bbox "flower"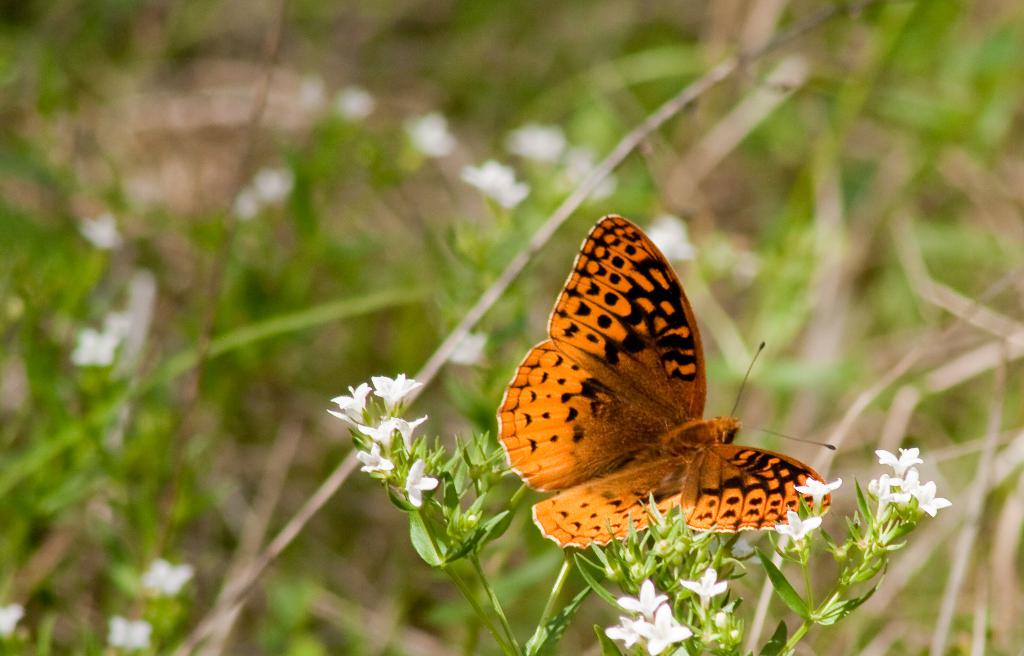
pyautogui.locateOnScreen(0, 605, 22, 643)
